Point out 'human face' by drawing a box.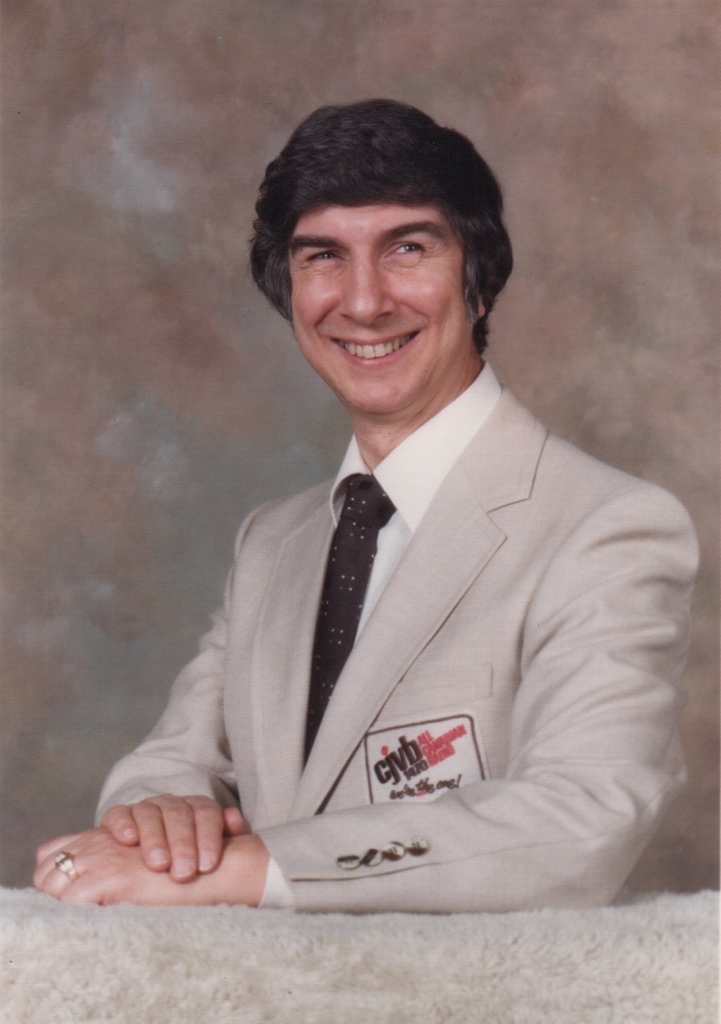
286 200 465 413.
